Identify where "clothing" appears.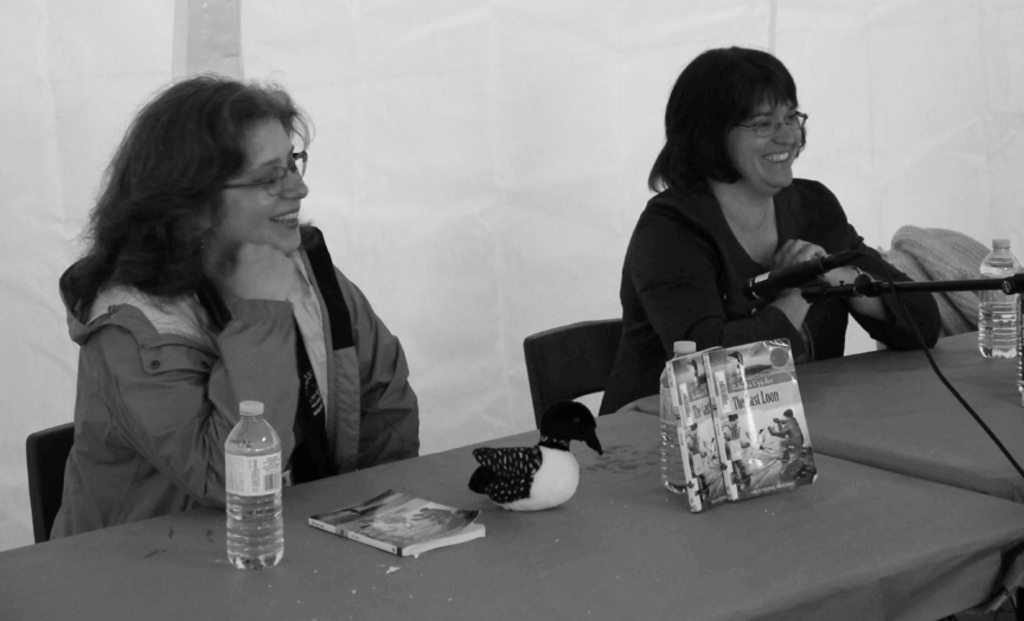
Appears at rect(599, 174, 941, 414).
